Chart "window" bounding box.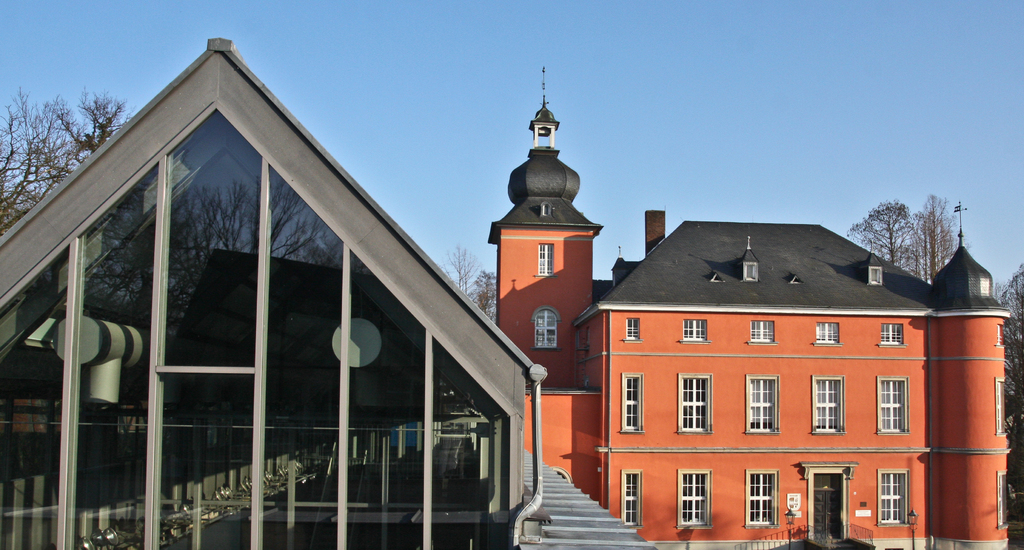
Charted: 812, 314, 845, 348.
